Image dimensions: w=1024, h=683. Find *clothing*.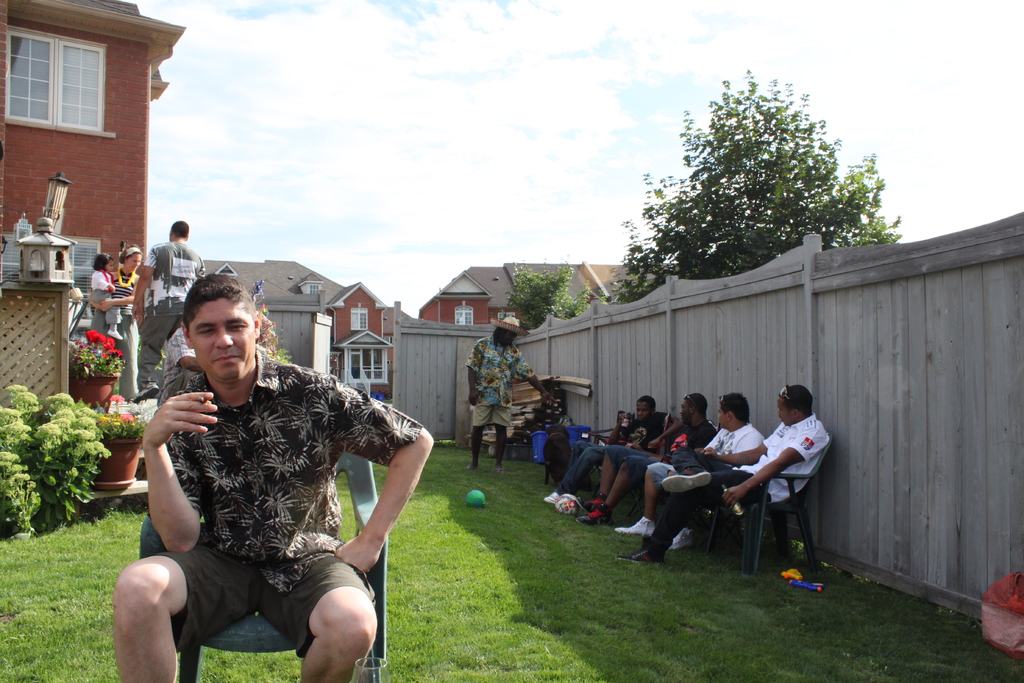
bbox=[646, 415, 753, 485].
